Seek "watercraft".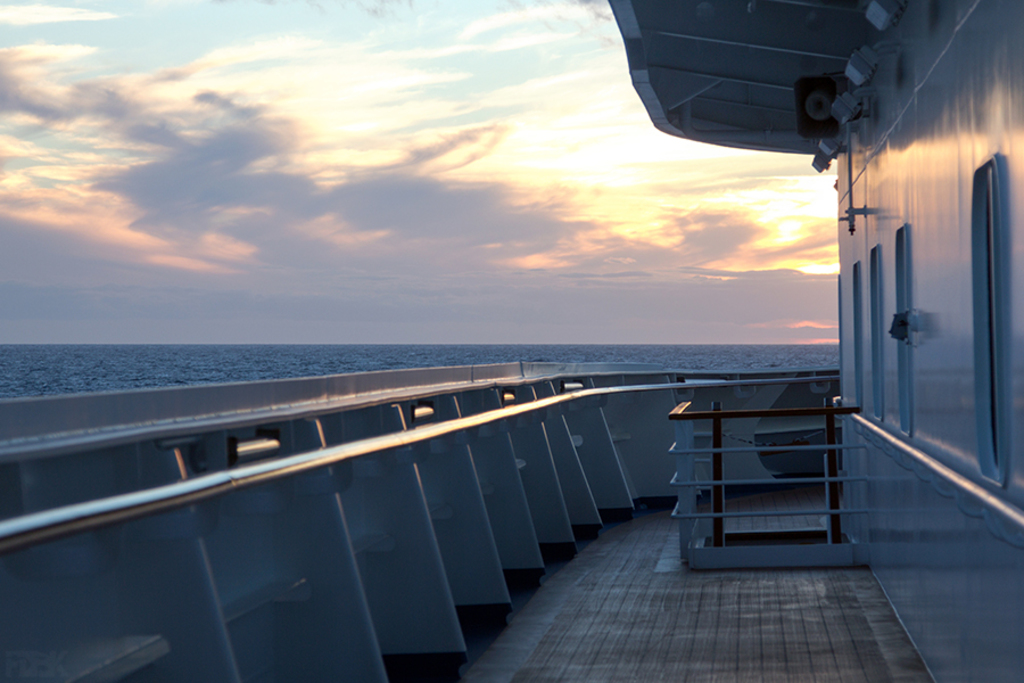
rect(0, 0, 1023, 676).
